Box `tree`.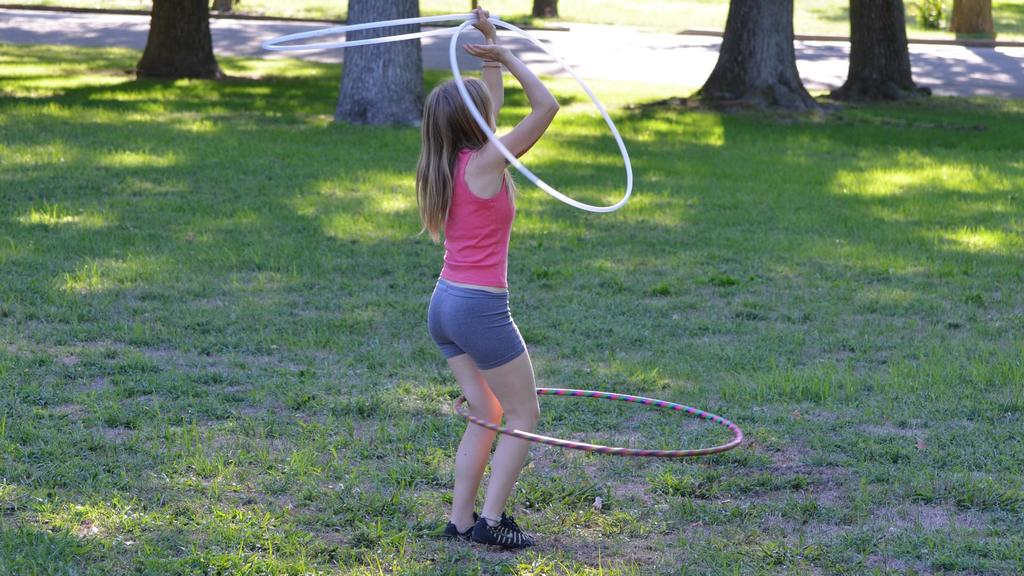
x1=529, y1=0, x2=558, y2=26.
